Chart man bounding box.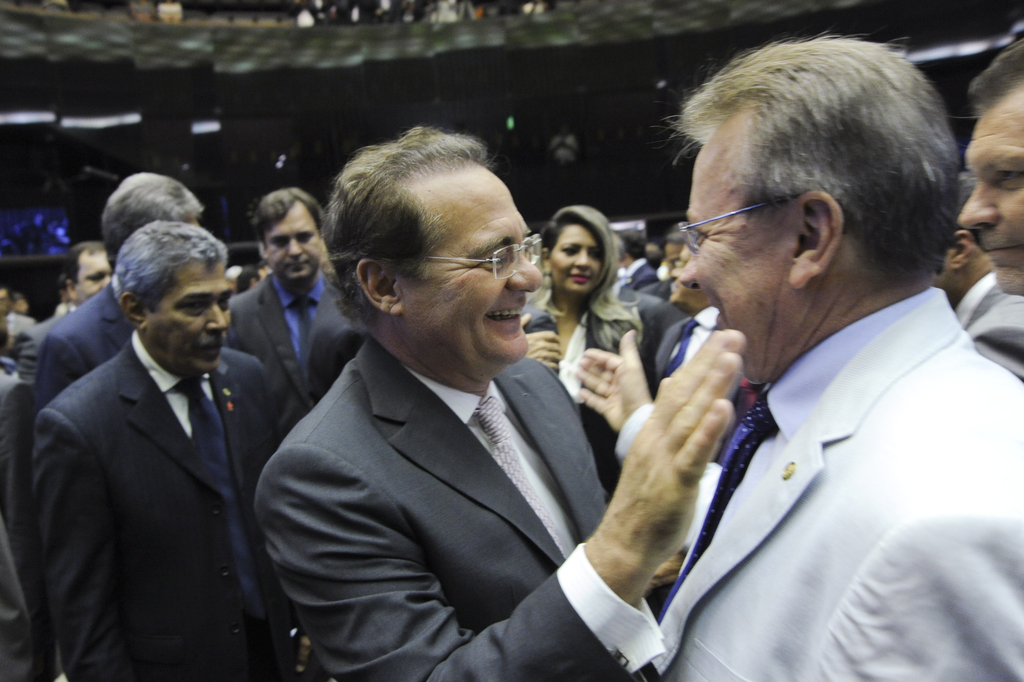
Charted: (960, 37, 1023, 298).
